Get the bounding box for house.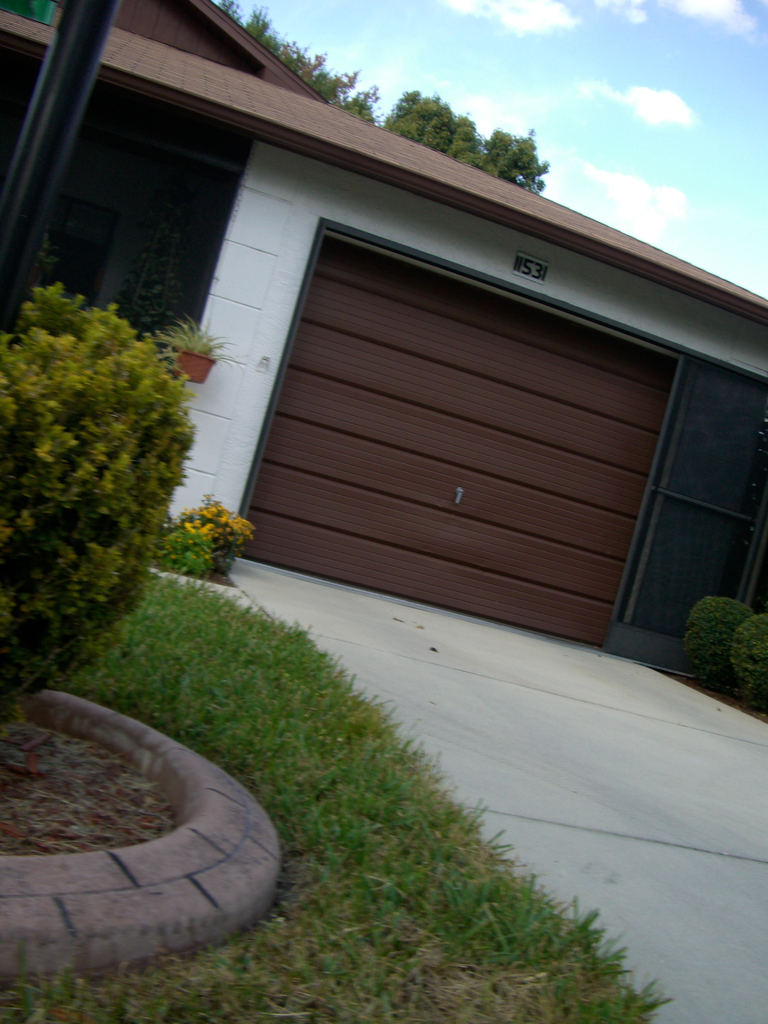
bbox=(0, 0, 767, 679).
